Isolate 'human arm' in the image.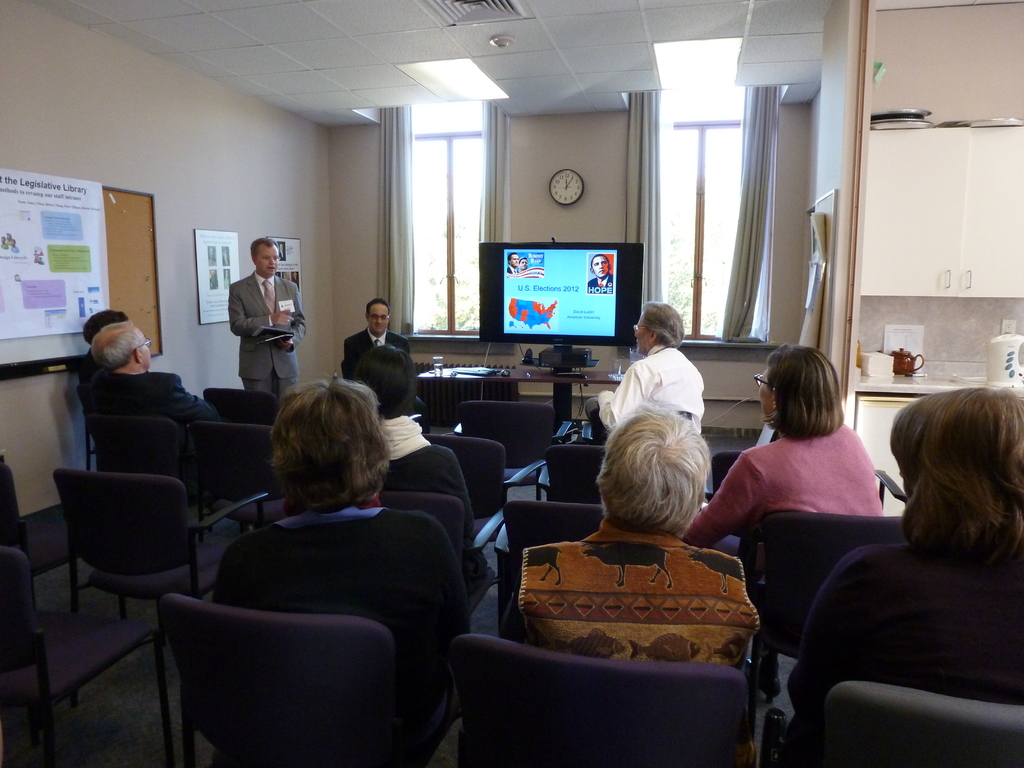
Isolated region: detection(288, 285, 310, 356).
